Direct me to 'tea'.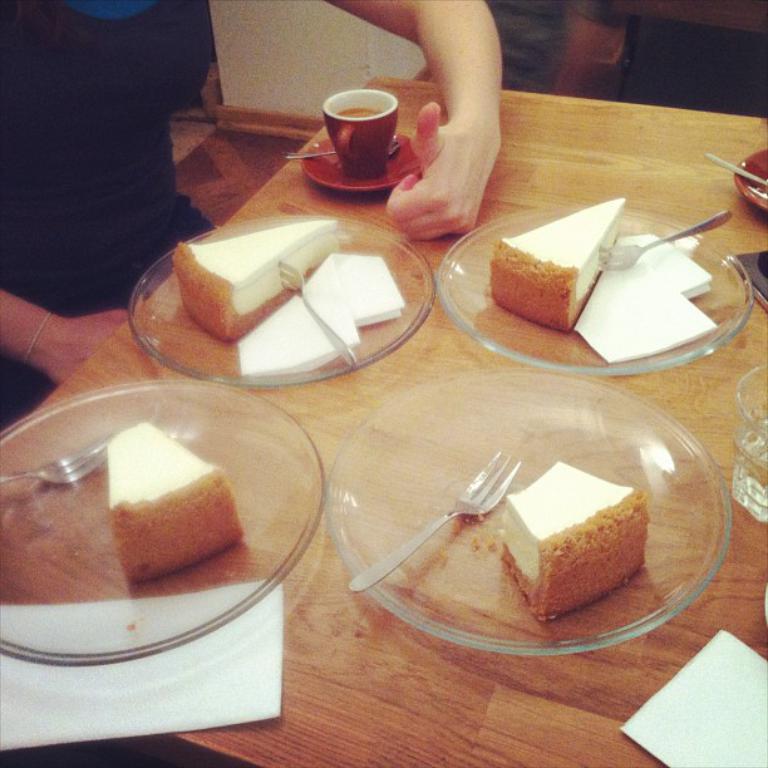
Direction: detection(340, 98, 378, 119).
